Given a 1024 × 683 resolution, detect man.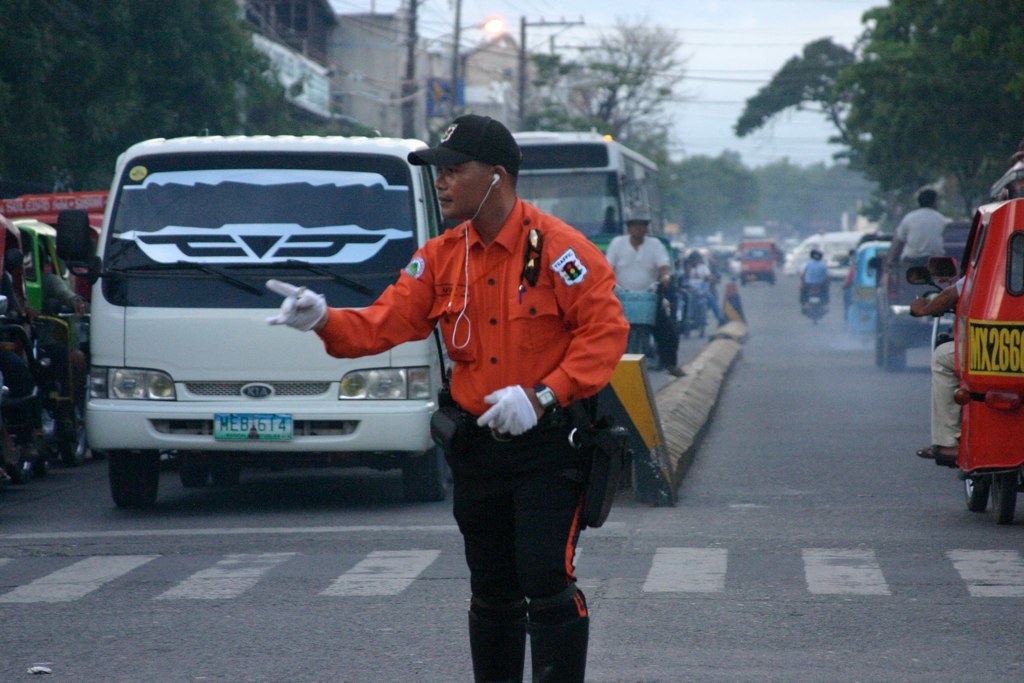
(x1=890, y1=190, x2=954, y2=266).
